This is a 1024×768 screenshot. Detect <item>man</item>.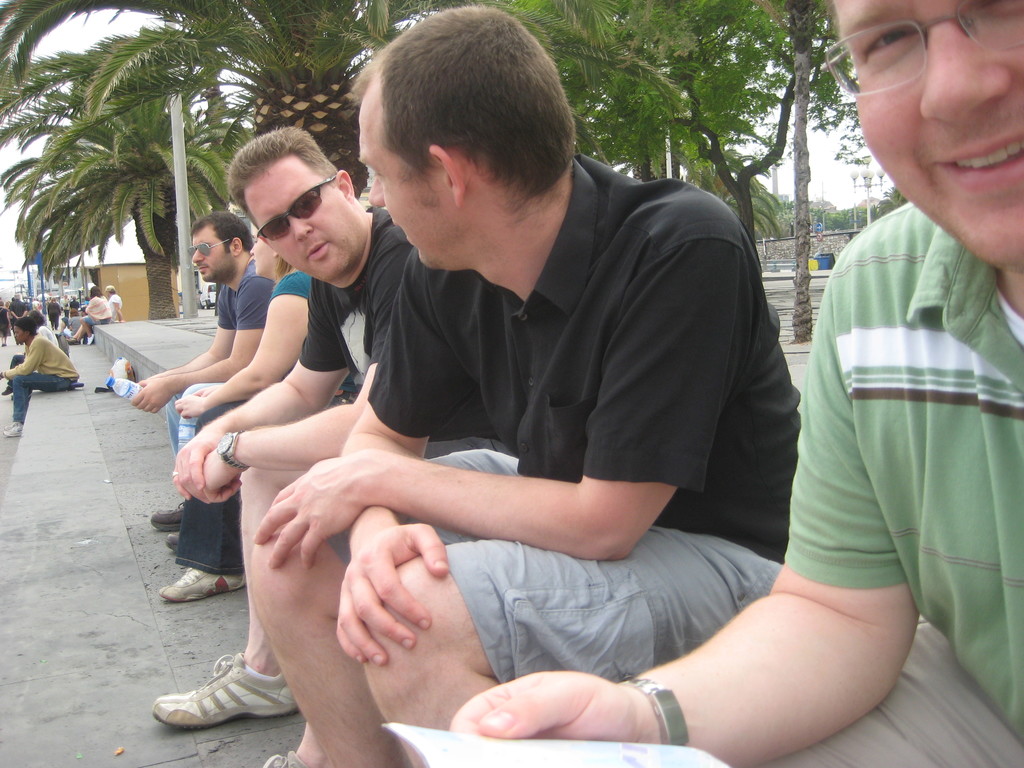
x1=444, y1=0, x2=1023, y2=767.
